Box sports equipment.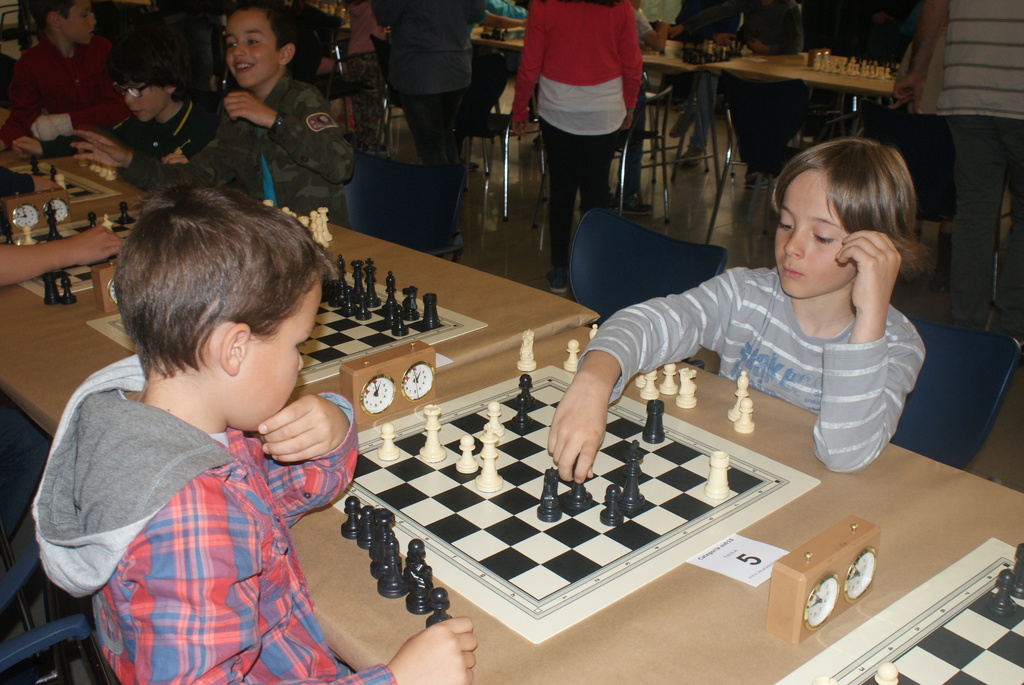
(661,359,675,395).
